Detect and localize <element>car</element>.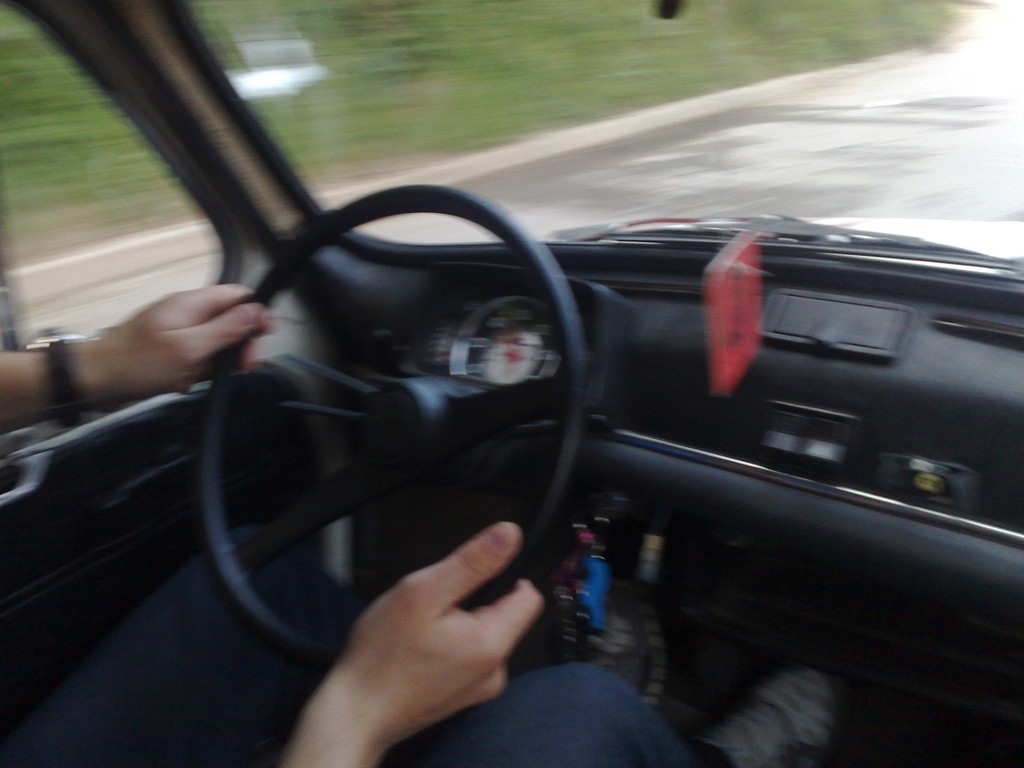
Localized at [0, 0, 1023, 767].
